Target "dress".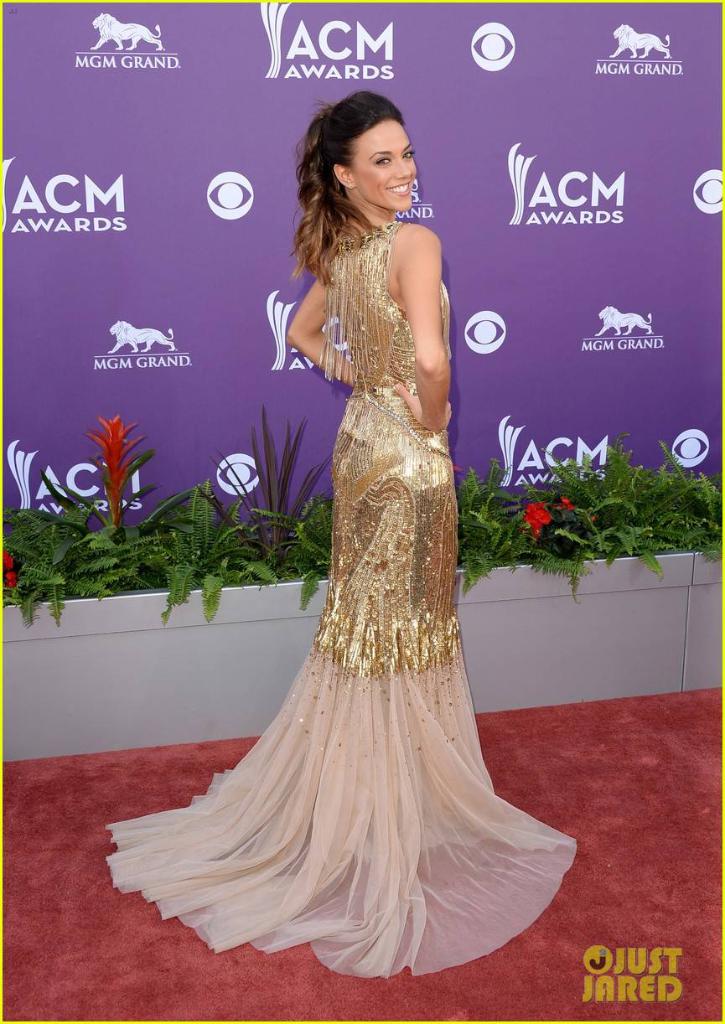
Target region: region(102, 220, 577, 976).
